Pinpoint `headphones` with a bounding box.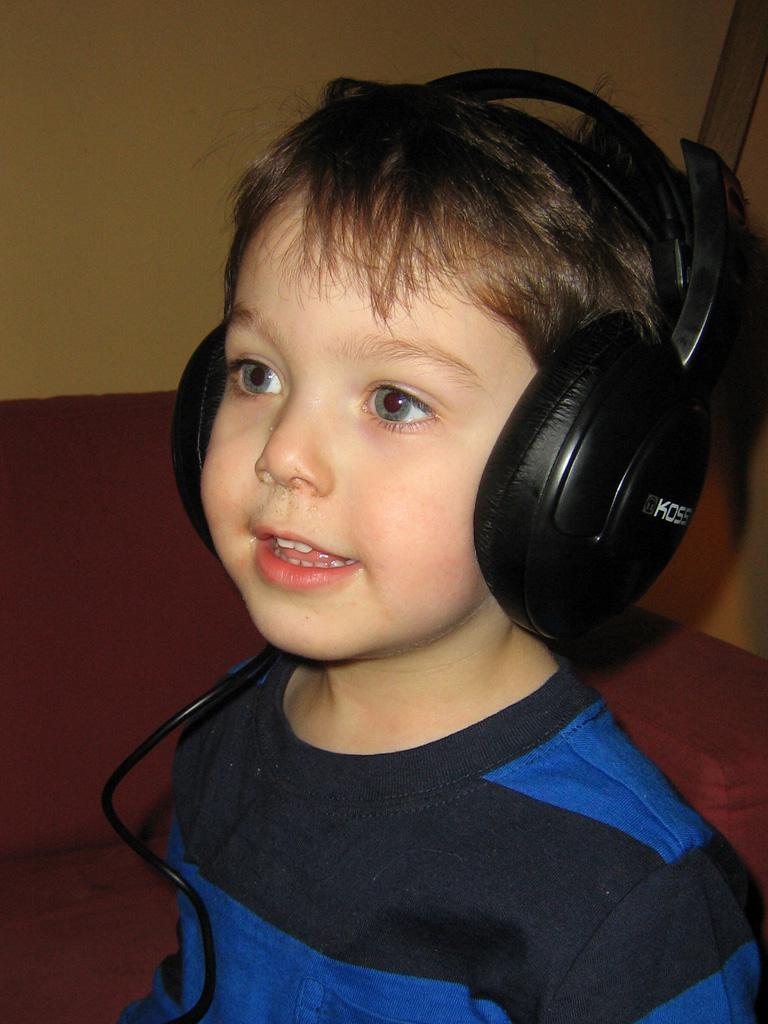
box(138, 71, 724, 798).
